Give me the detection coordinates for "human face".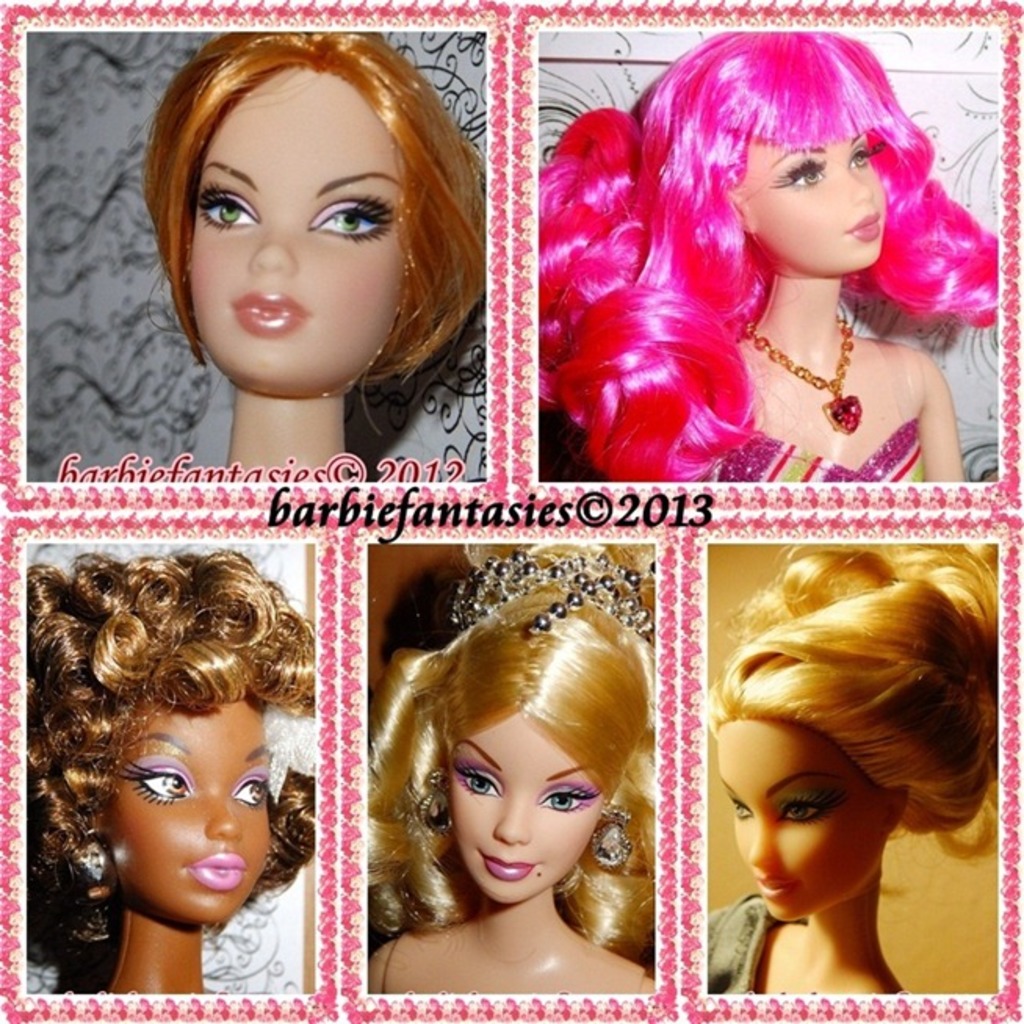
<box>712,716,882,924</box>.
